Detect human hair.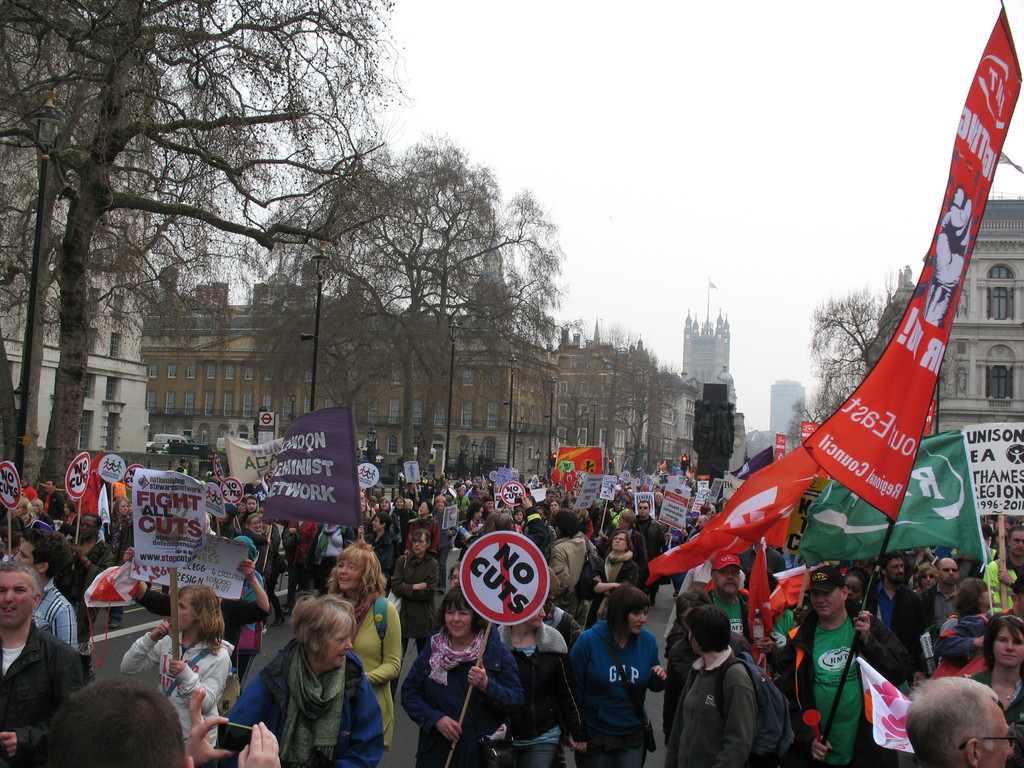
Detected at l=621, t=508, r=636, b=527.
